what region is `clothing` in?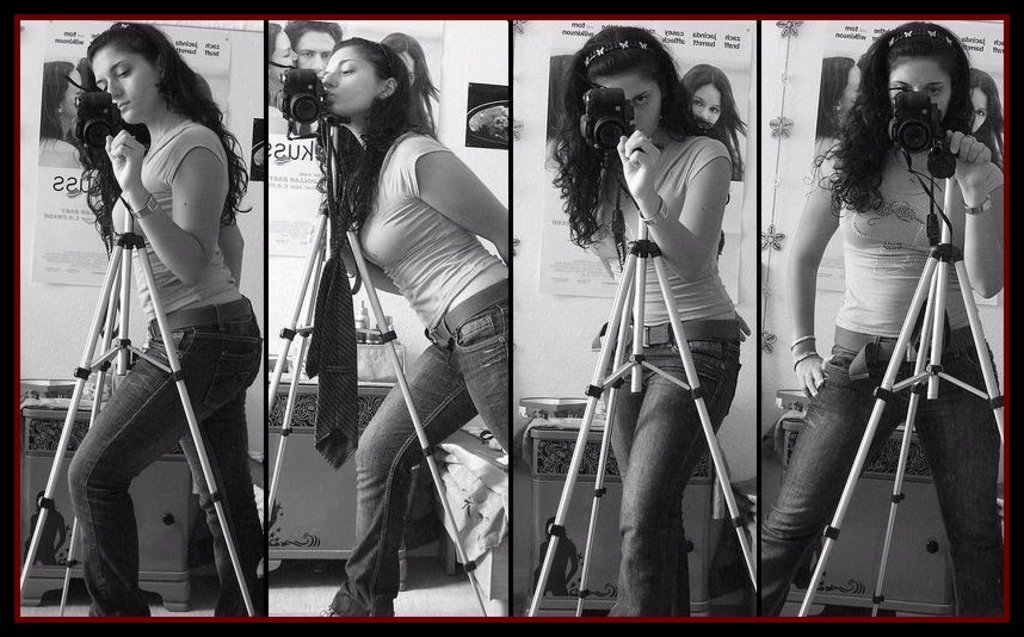
crop(585, 126, 748, 629).
